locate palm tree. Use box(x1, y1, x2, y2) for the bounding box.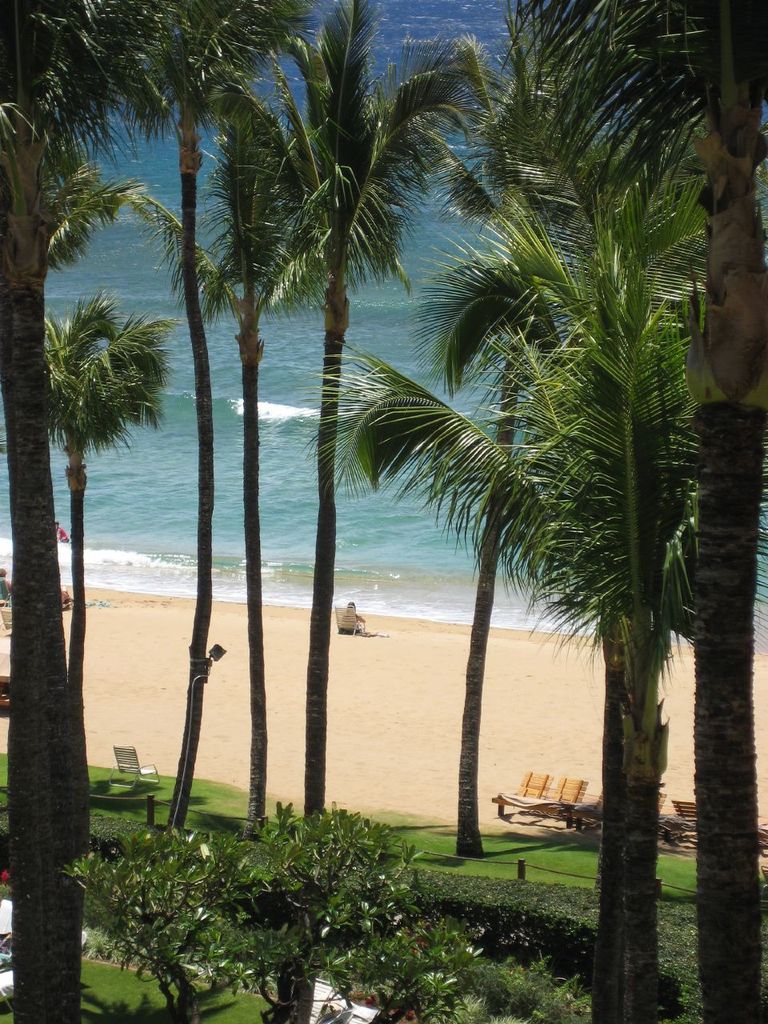
box(246, 0, 499, 847).
